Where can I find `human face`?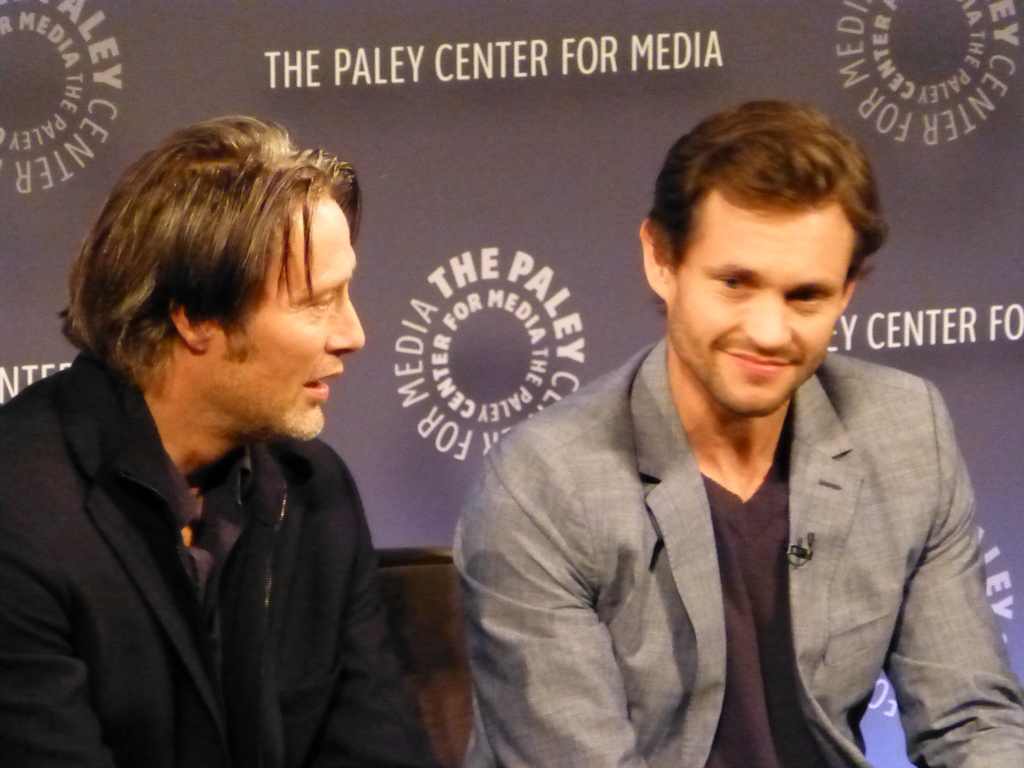
You can find it at Rect(669, 185, 858, 418).
